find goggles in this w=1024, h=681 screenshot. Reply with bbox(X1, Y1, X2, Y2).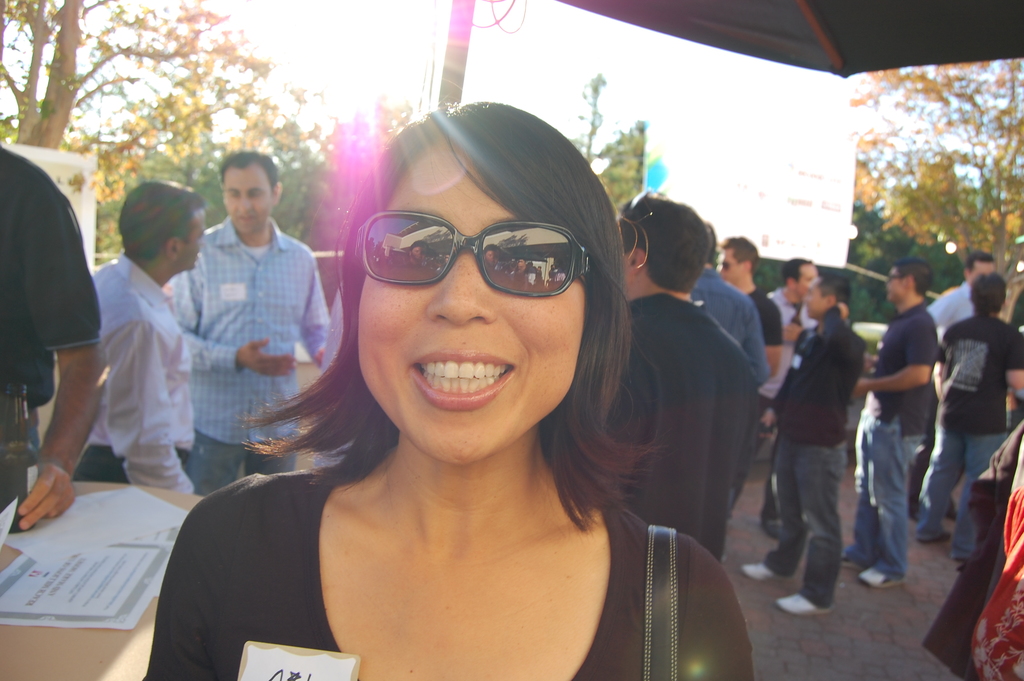
bbox(714, 256, 744, 273).
